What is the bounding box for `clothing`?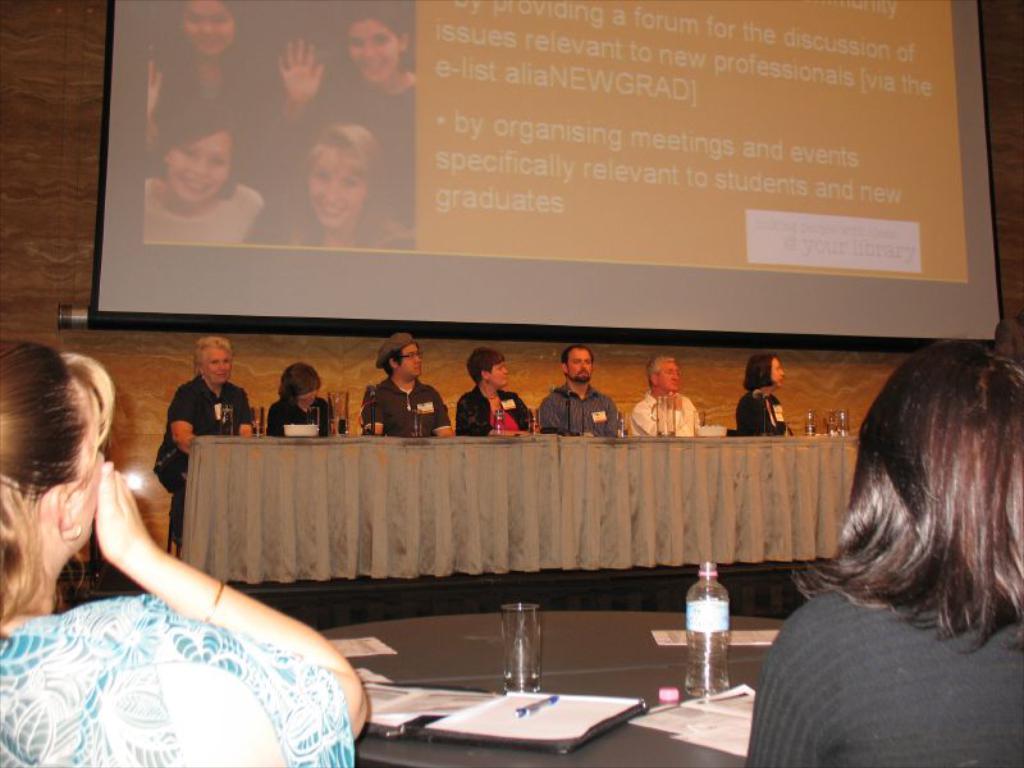
(x1=265, y1=205, x2=428, y2=247).
